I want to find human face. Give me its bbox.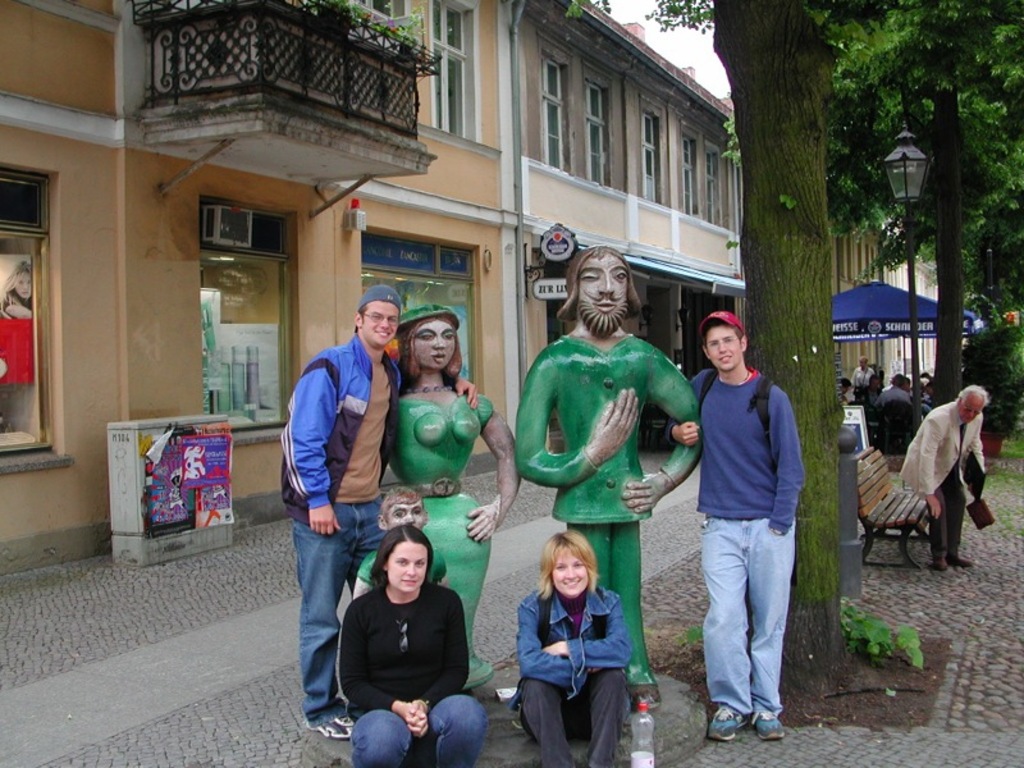
select_region(709, 329, 737, 362).
